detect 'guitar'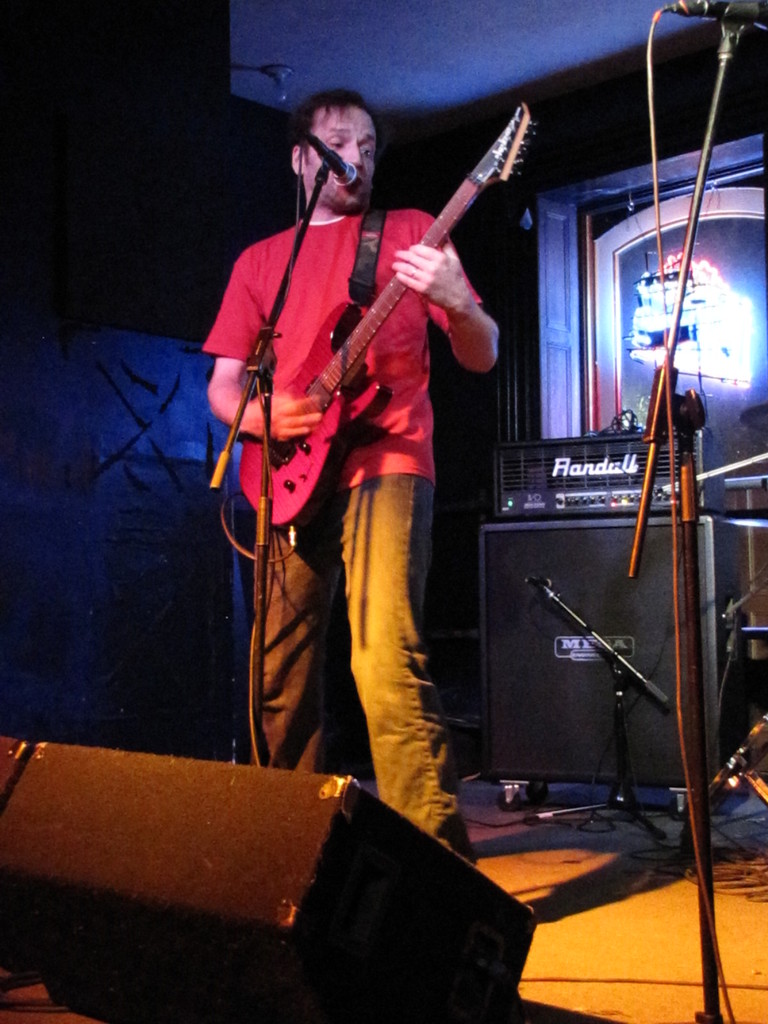
bbox(213, 109, 536, 548)
